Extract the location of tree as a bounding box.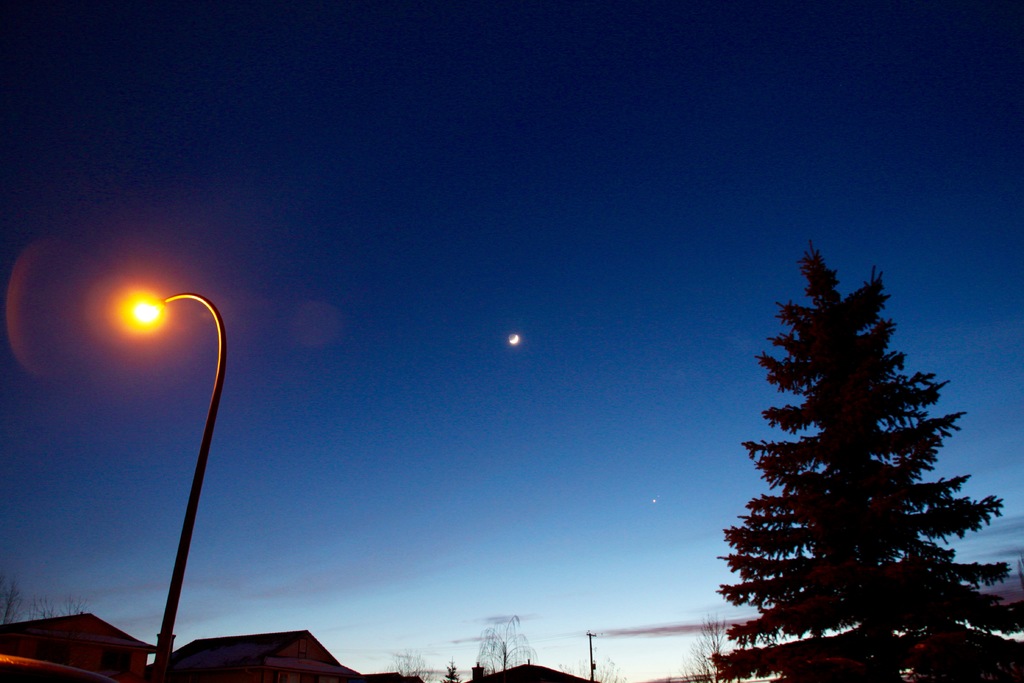
rect(0, 582, 33, 625).
